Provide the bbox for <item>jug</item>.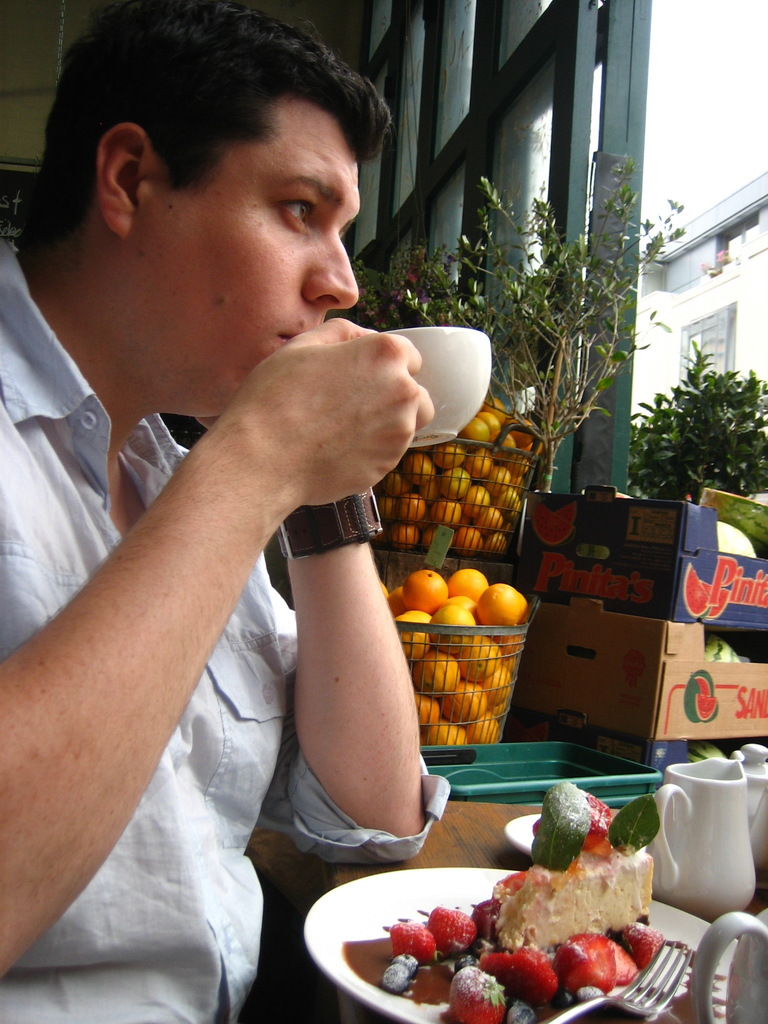
{"x1": 641, "y1": 753, "x2": 756, "y2": 927}.
